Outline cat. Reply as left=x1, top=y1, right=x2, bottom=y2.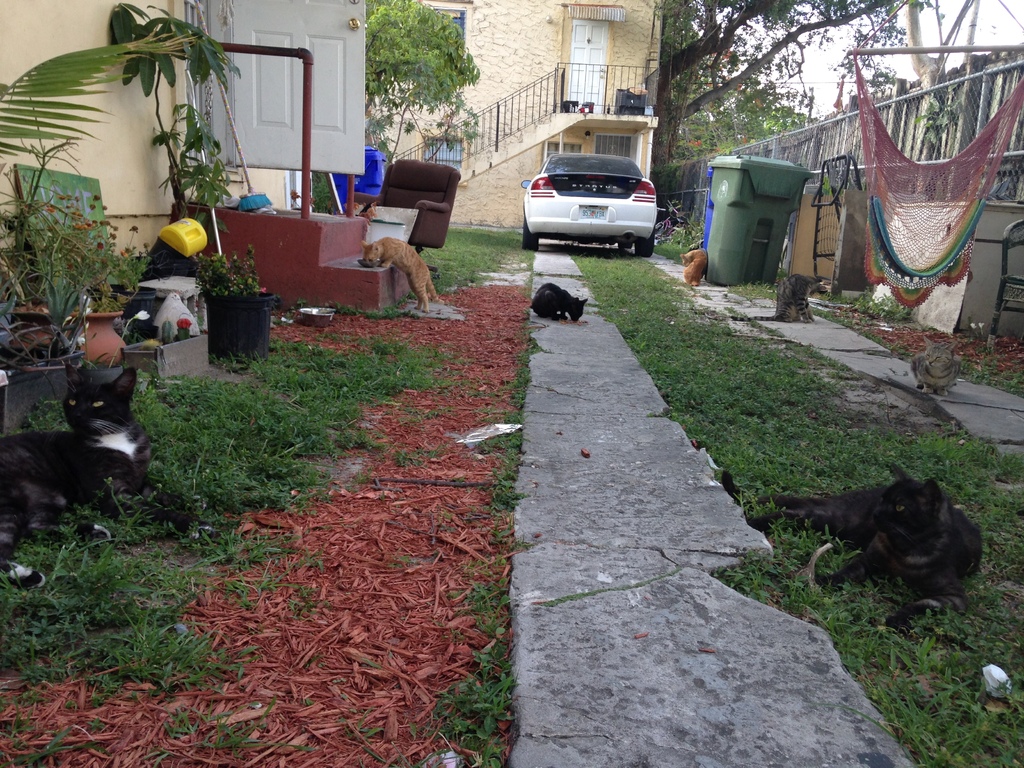
left=687, top=245, right=710, bottom=287.
